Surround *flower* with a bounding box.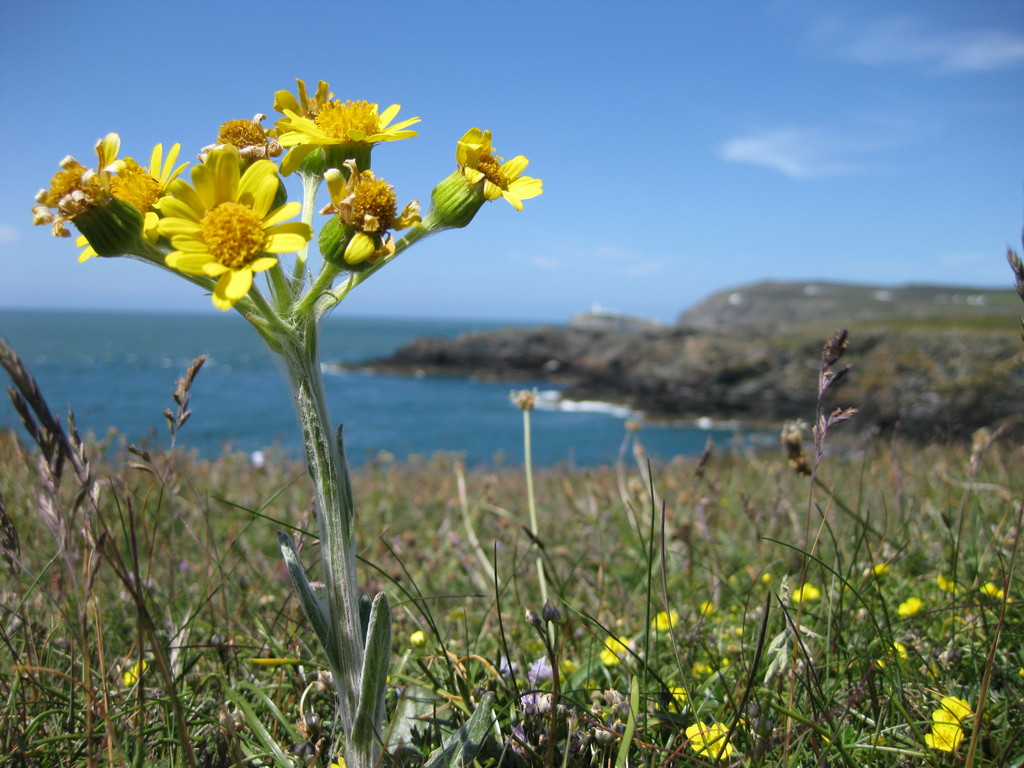
[118, 127, 300, 297].
